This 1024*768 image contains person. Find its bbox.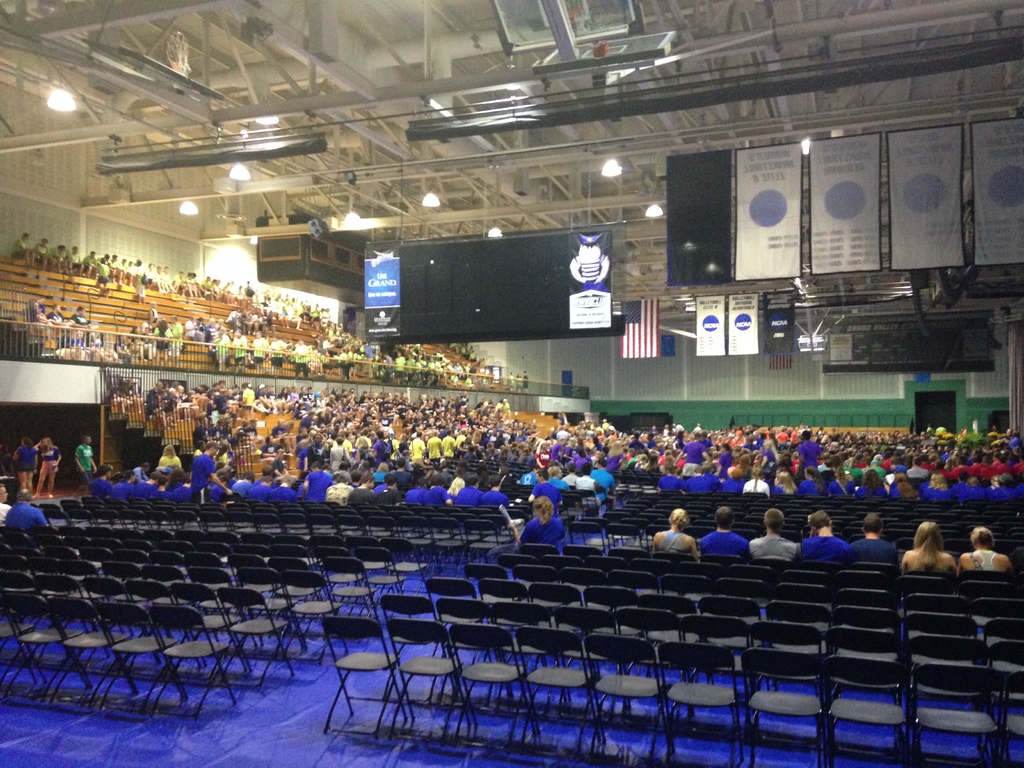
left=75, top=434, right=102, bottom=486.
